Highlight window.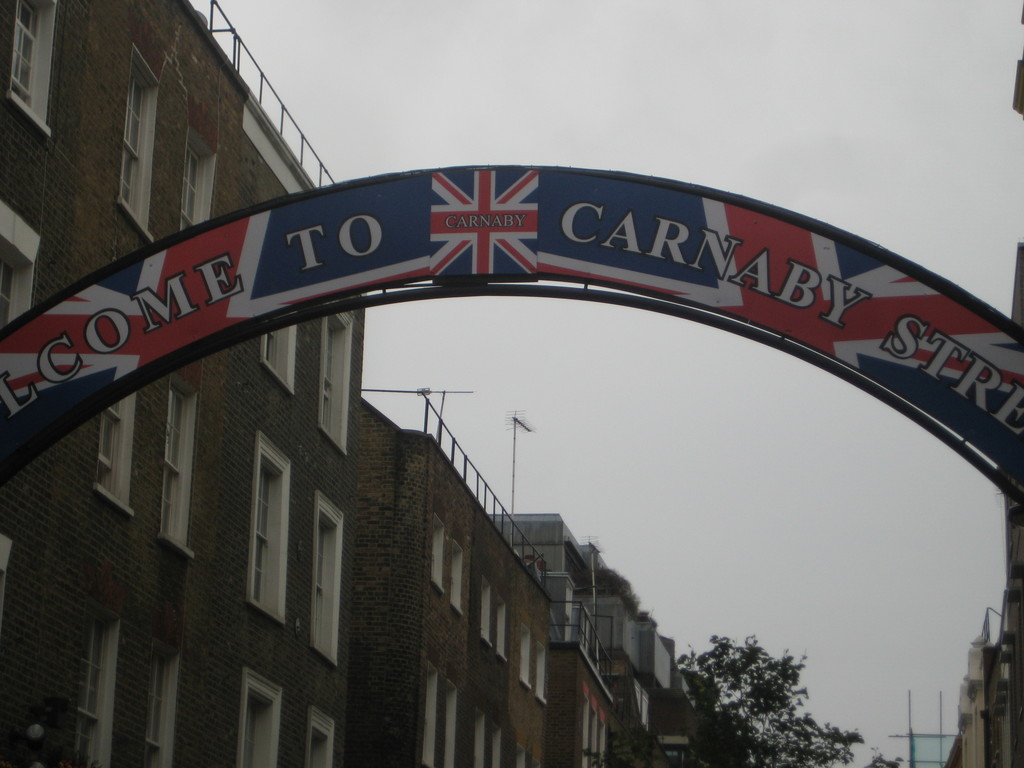
Highlighted region: 236,667,283,767.
